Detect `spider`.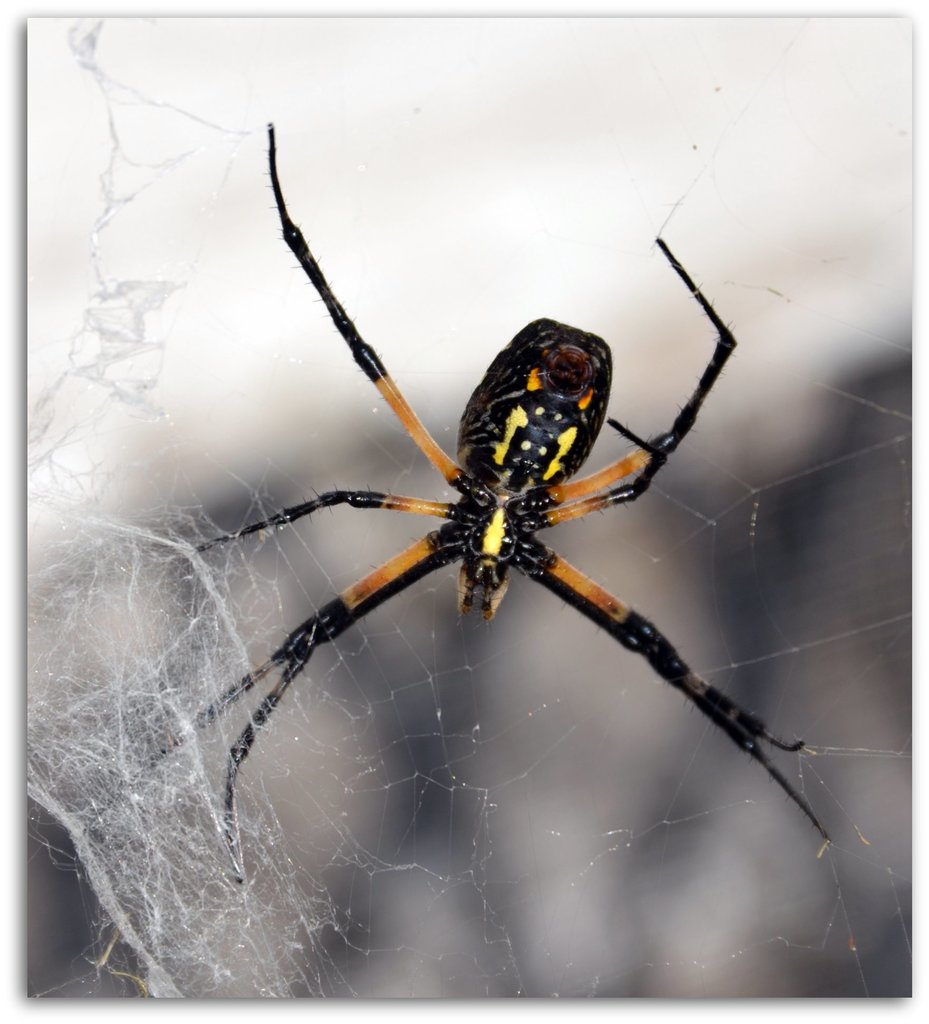
Detected at (141, 118, 827, 882).
